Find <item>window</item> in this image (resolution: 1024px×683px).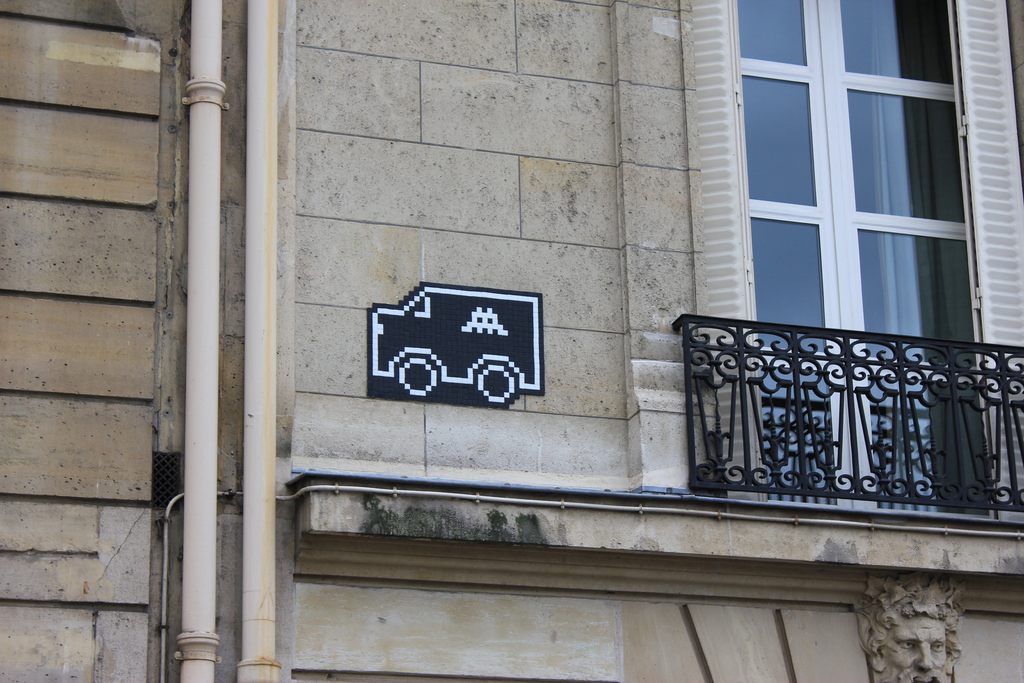
bbox(700, 0, 1023, 546).
